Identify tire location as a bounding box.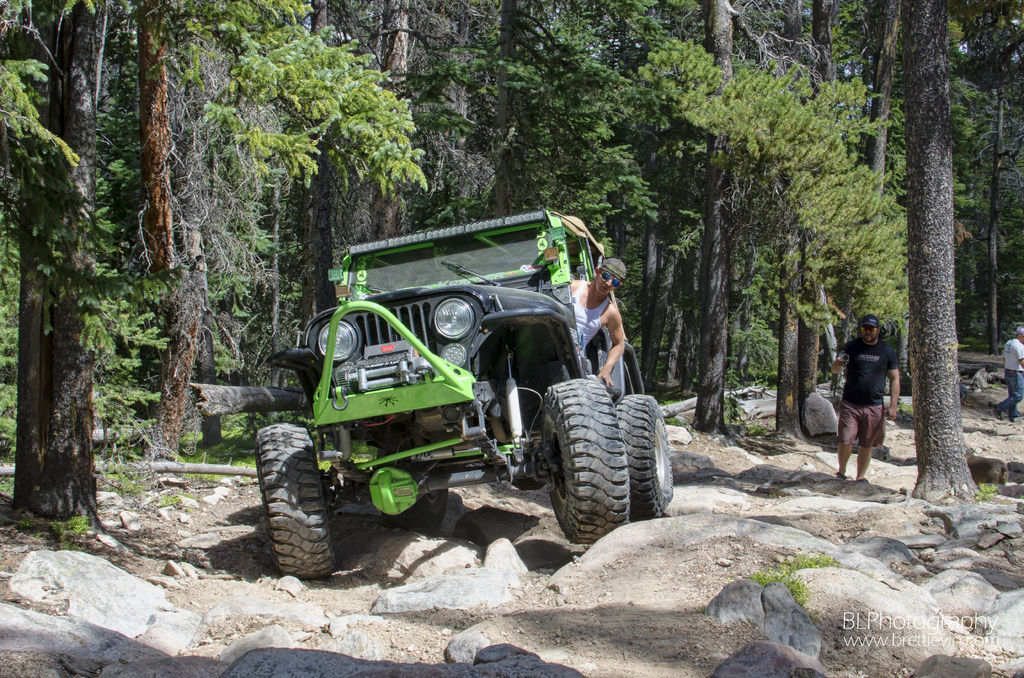
bbox=[541, 380, 630, 544].
